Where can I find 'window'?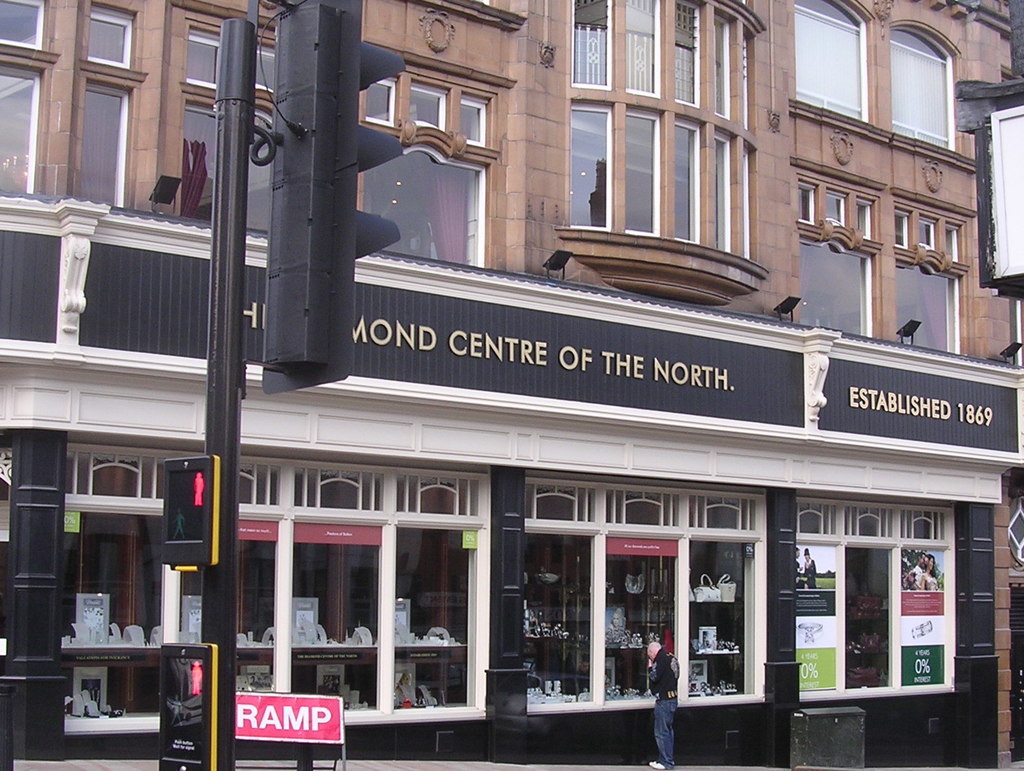
You can find it at left=341, top=53, right=512, bottom=270.
